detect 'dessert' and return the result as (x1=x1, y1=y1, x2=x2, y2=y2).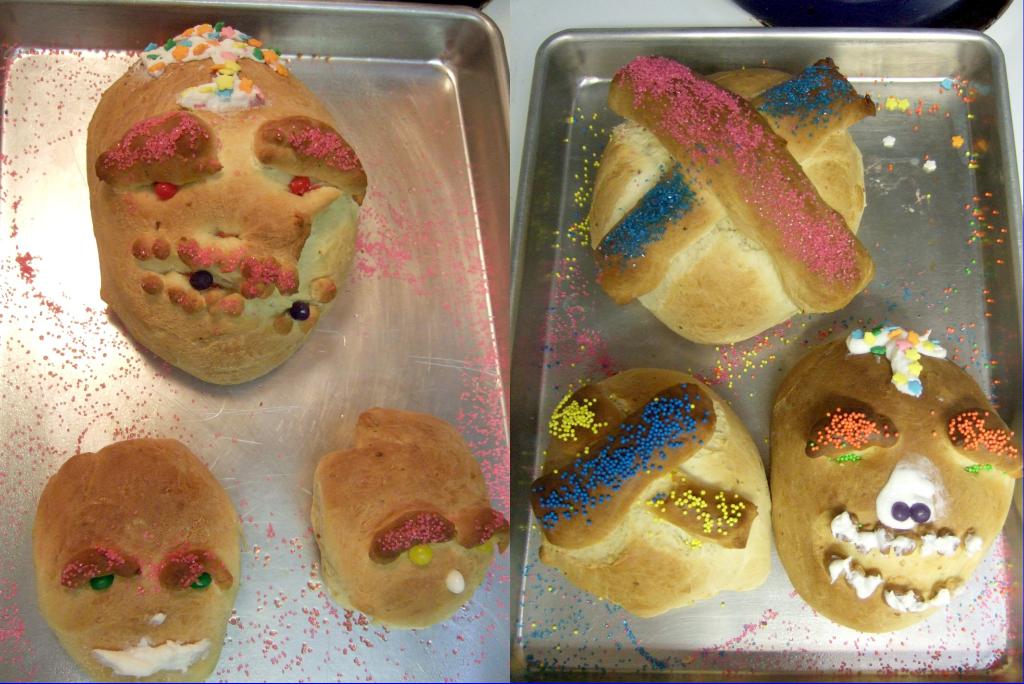
(x1=580, y1=61, x2=882, y2=355).
